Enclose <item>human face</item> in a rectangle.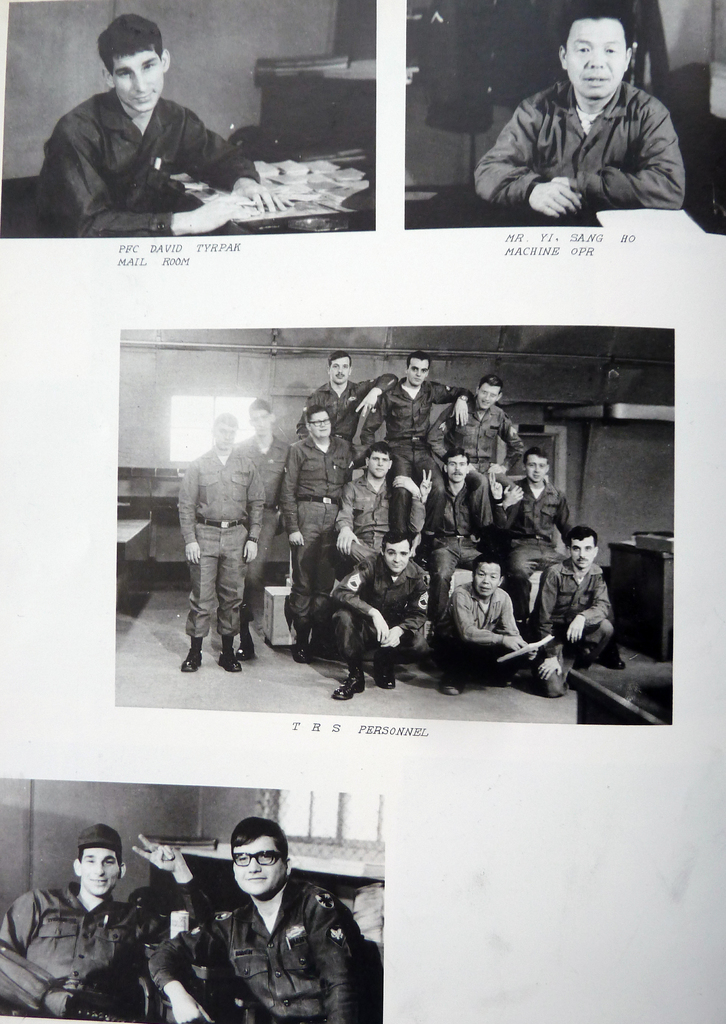
<region>563, 16, 627, 97</region>.
